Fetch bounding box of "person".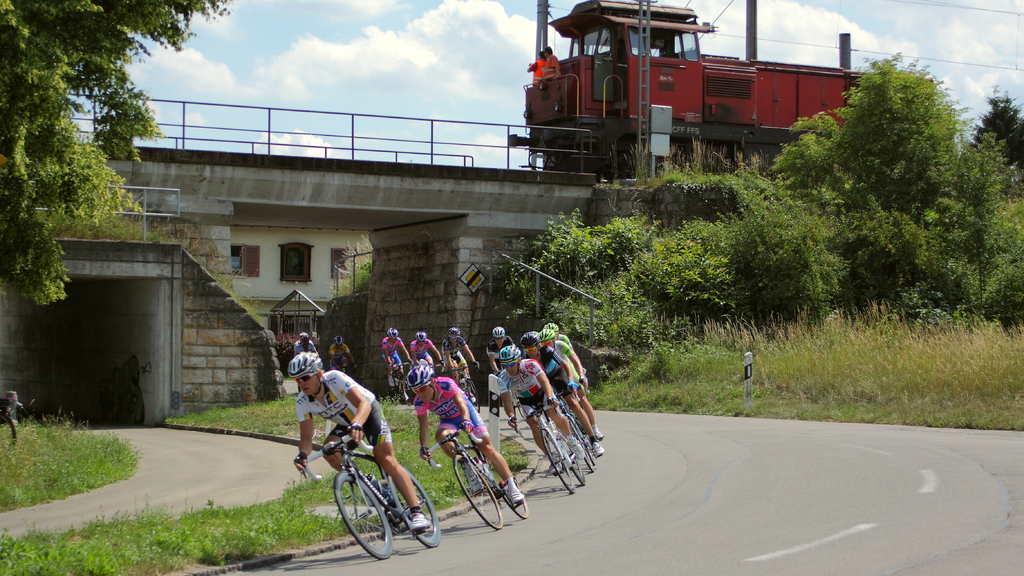
Bbox: detection(278, 359, 411, 558).
